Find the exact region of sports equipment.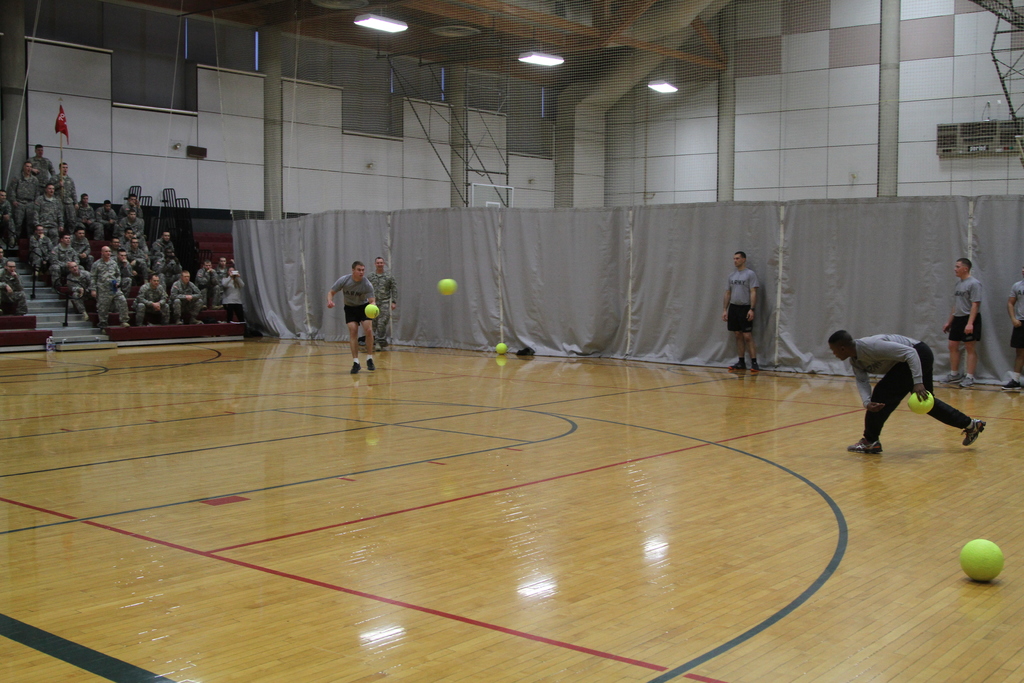
Exact region: pyautogui.locateOnScreen(908, 392, 934, 416).
